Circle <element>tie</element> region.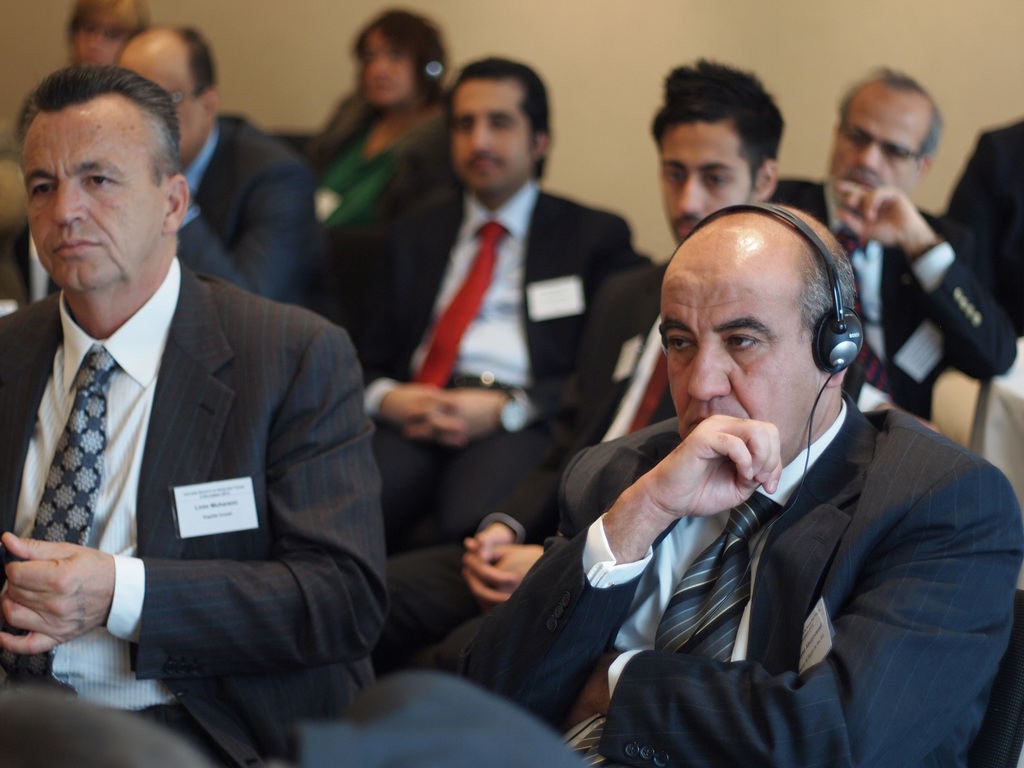
Region: bbox=(827, 229, 895, 397).
